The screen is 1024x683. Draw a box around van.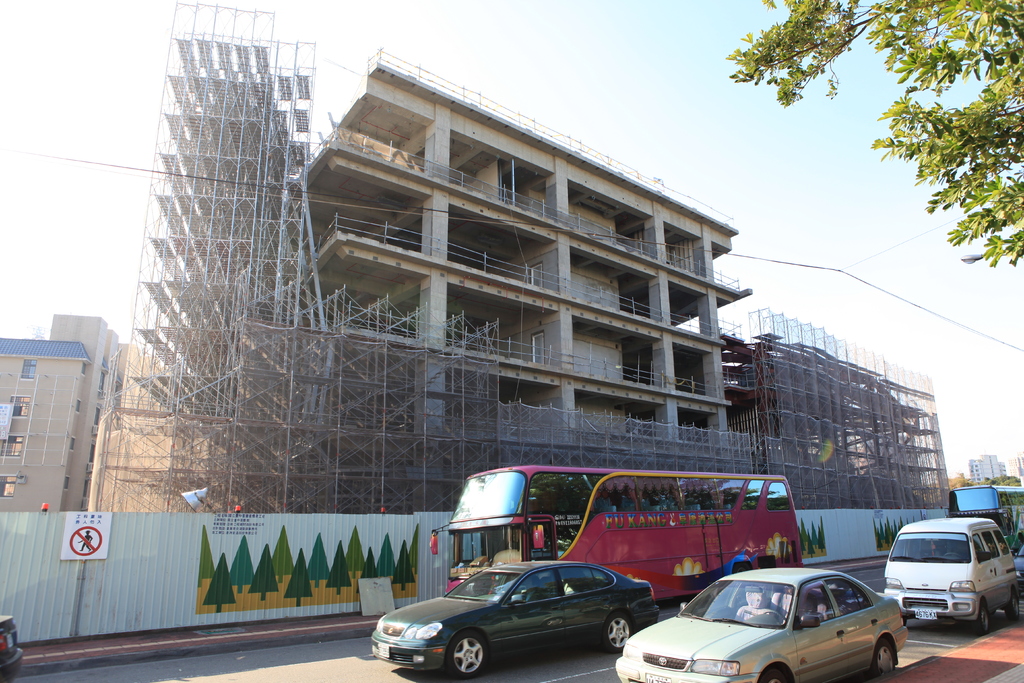
box=[886, 516, 1021, 636].
